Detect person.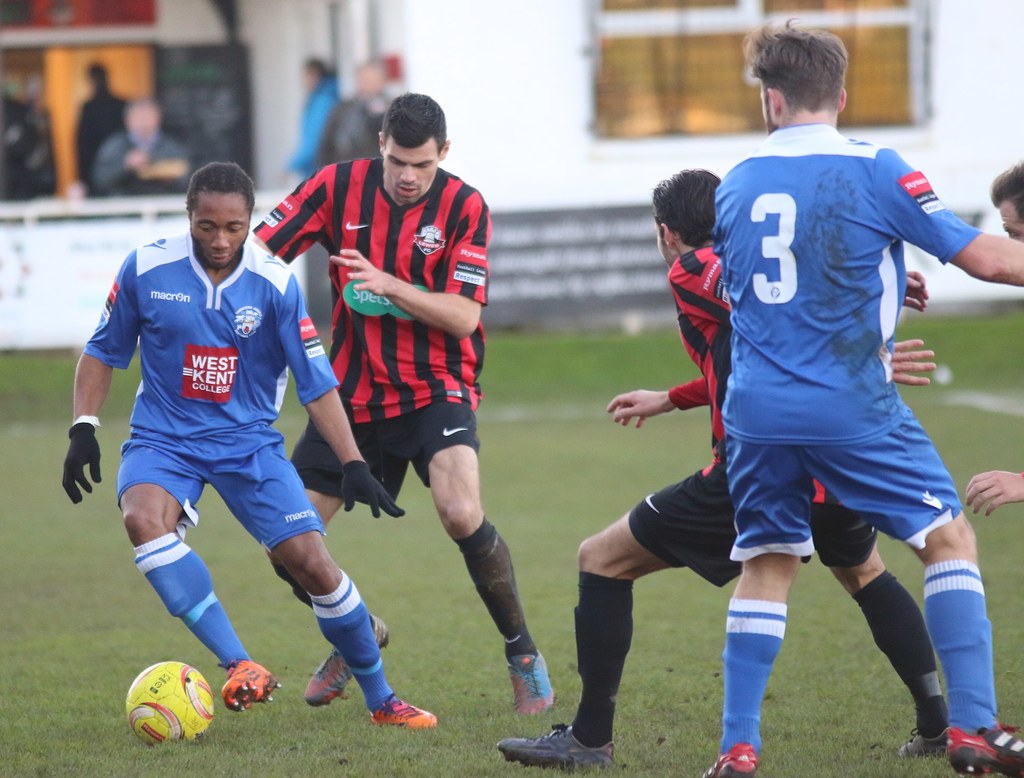
Detected at x1=72 y1=64 x2=125 y2=186.
